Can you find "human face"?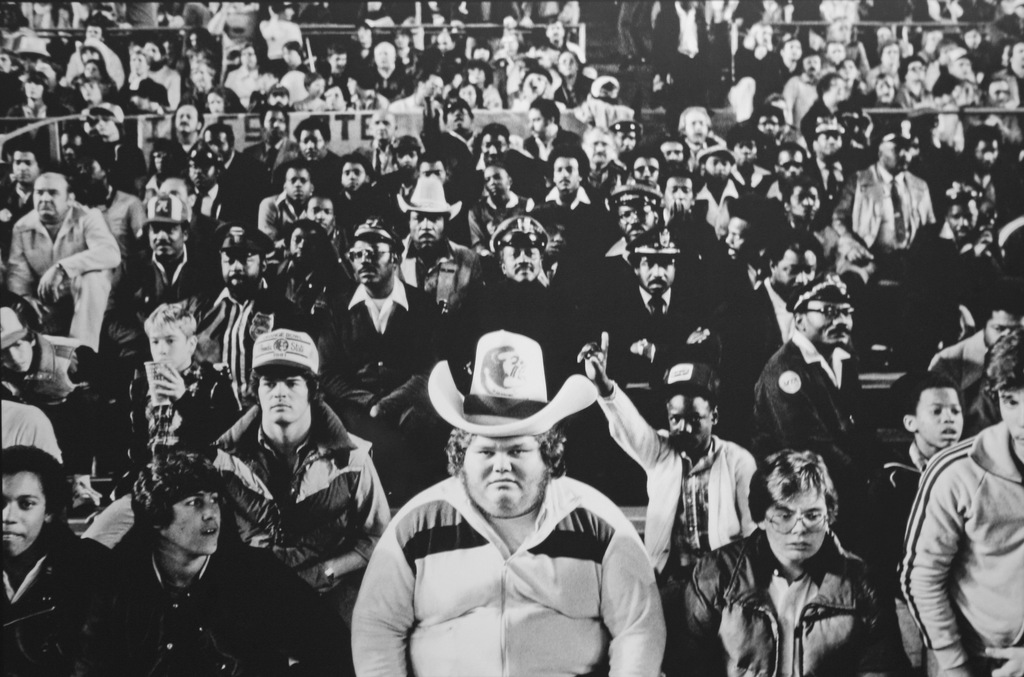
Yes, bounding box: rect(686, 107, 710, 149).
